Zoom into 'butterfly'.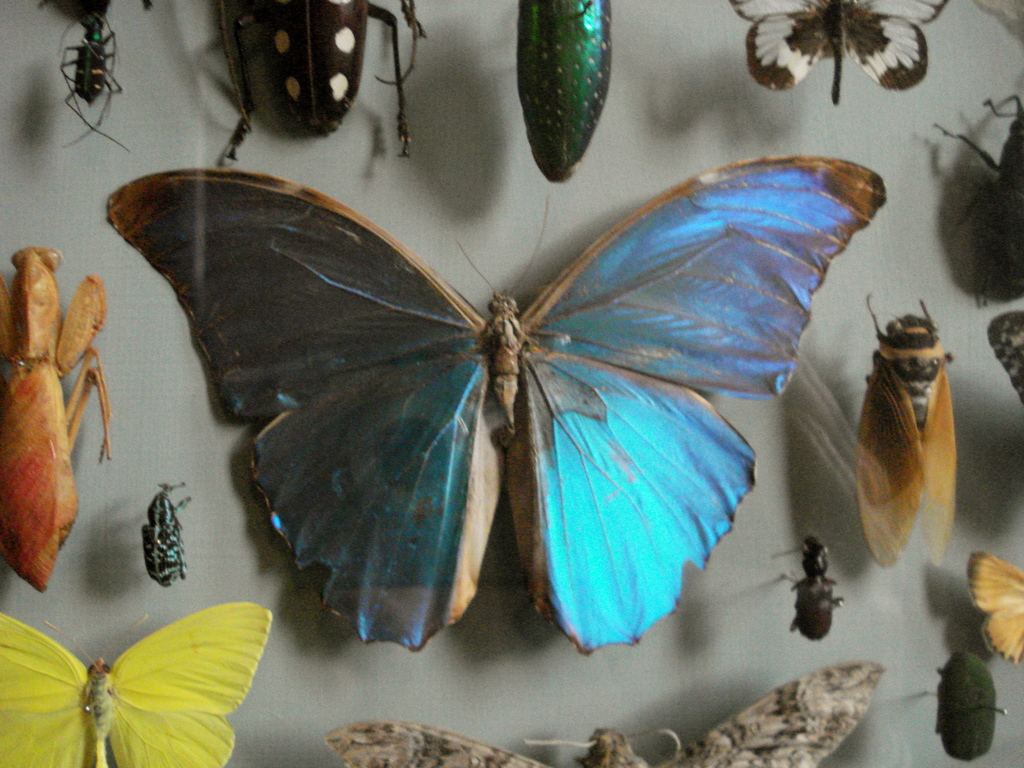
Zoom target: left=730, top=0, right=950, bottom=111.
